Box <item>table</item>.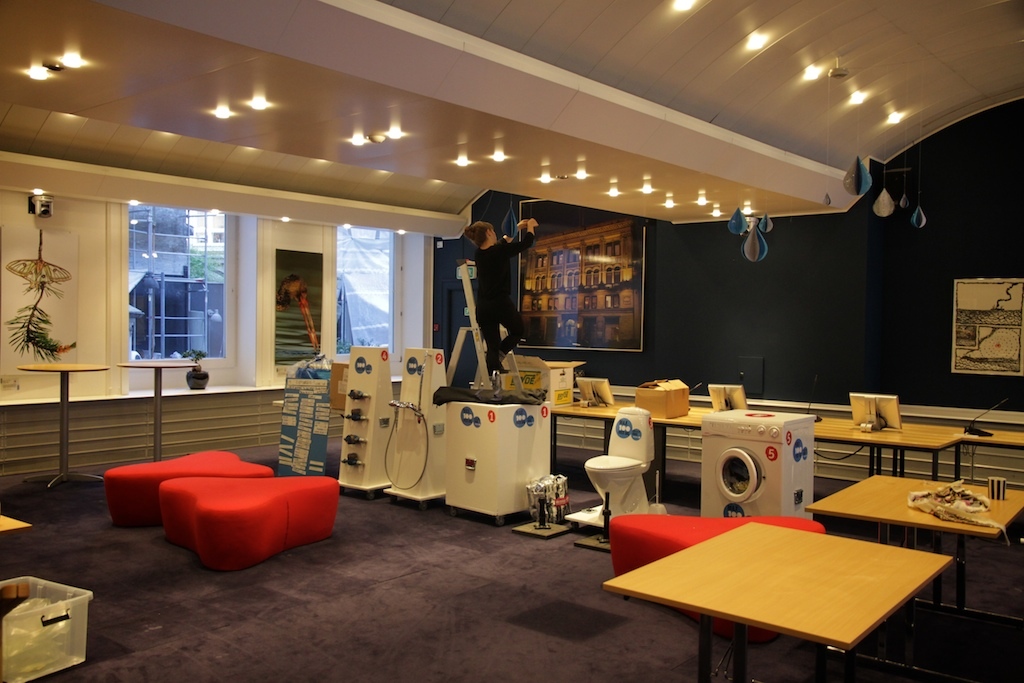
<region>551, 399, 637, 477</region>.
